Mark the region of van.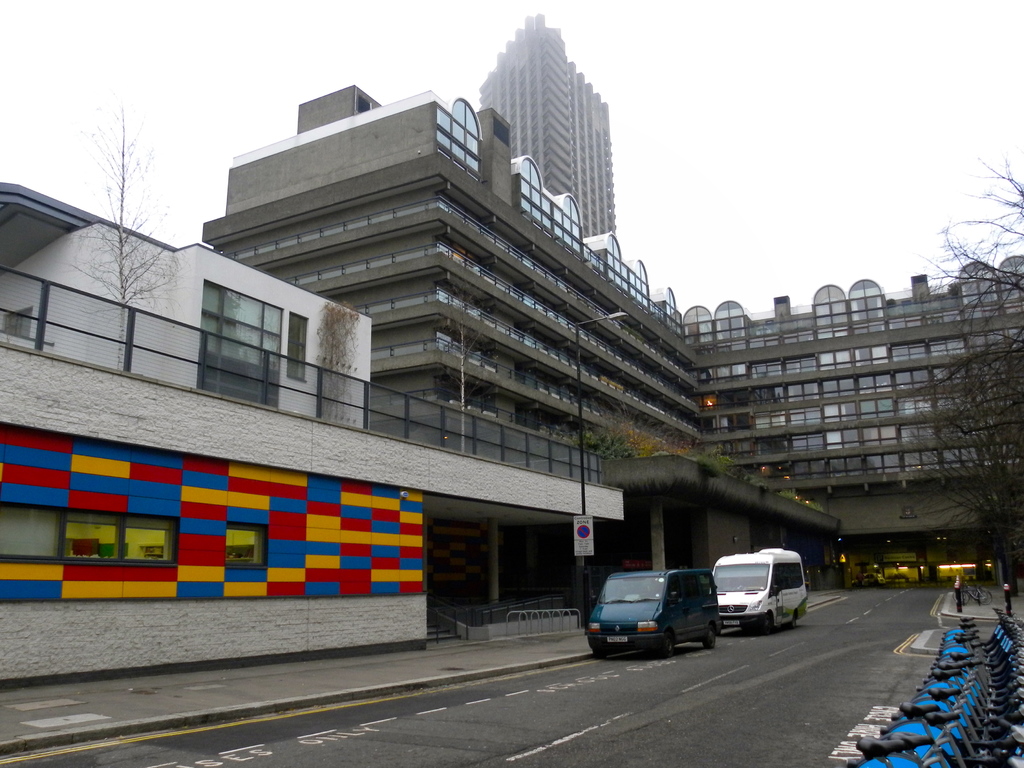
Region: <box>707,544,809,638</box>.
